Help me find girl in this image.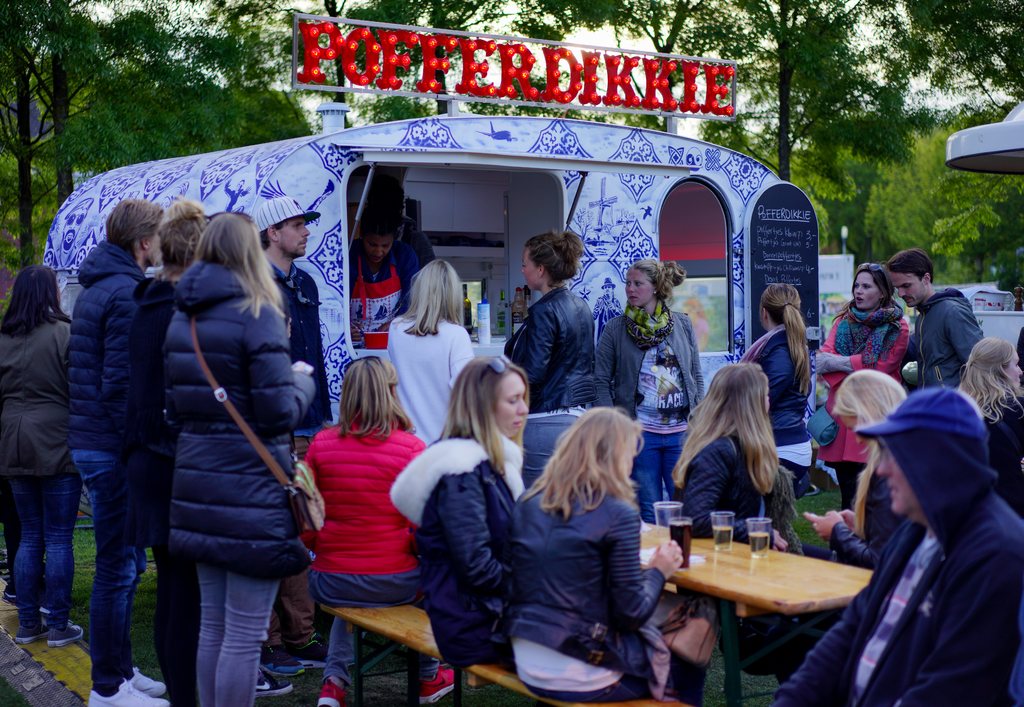
Found it: bbox=(165, 212, 314, 706).
